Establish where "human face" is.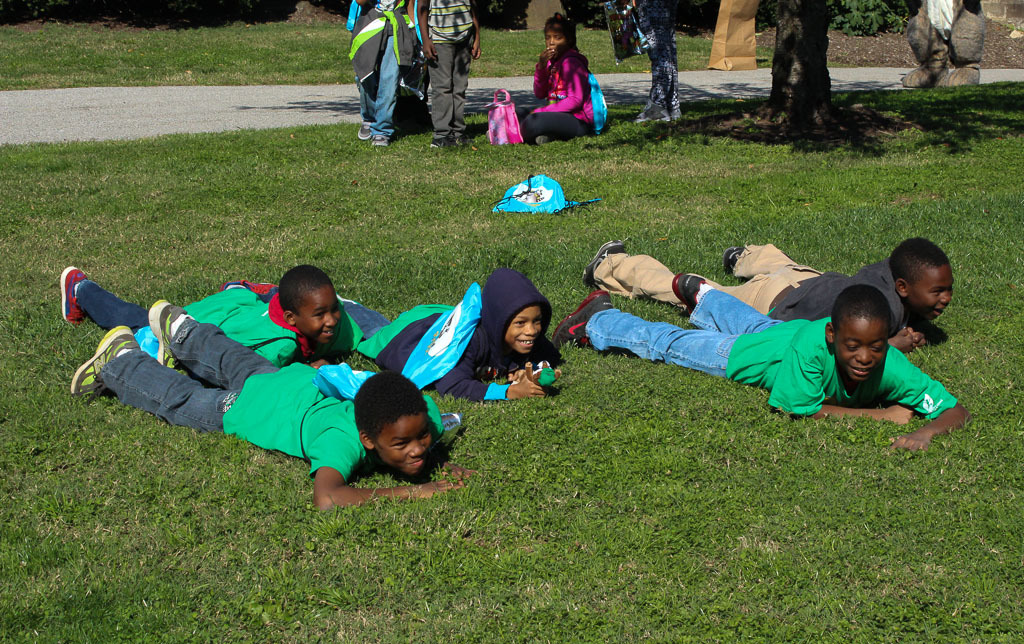
Established at rect(545, 23, 566, 57).
